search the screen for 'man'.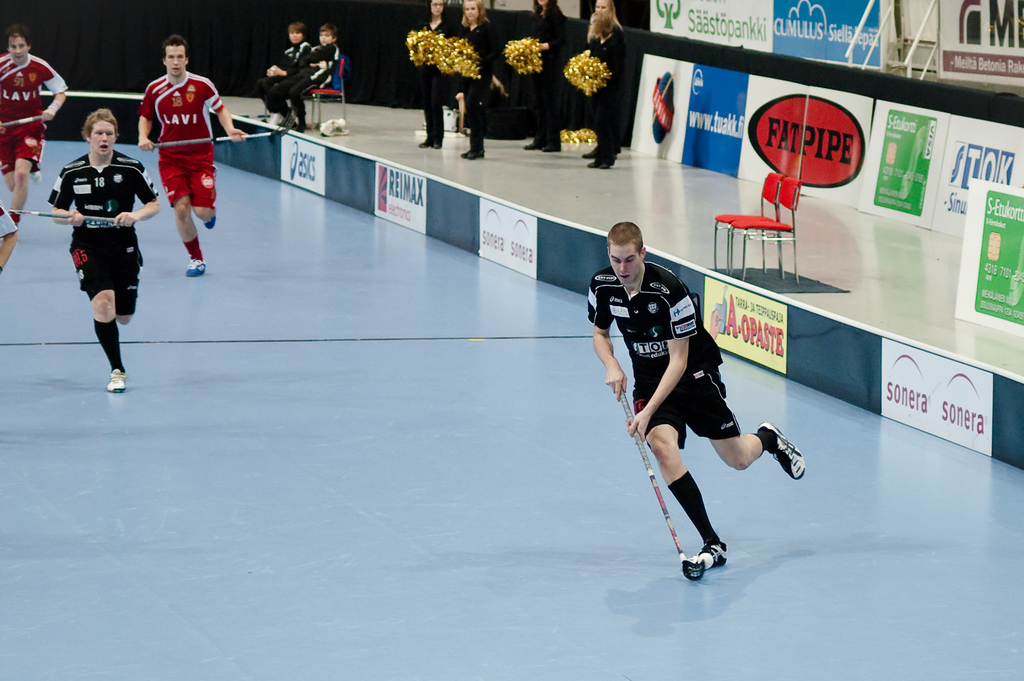
Found at box(1, 26, 72, 236).
